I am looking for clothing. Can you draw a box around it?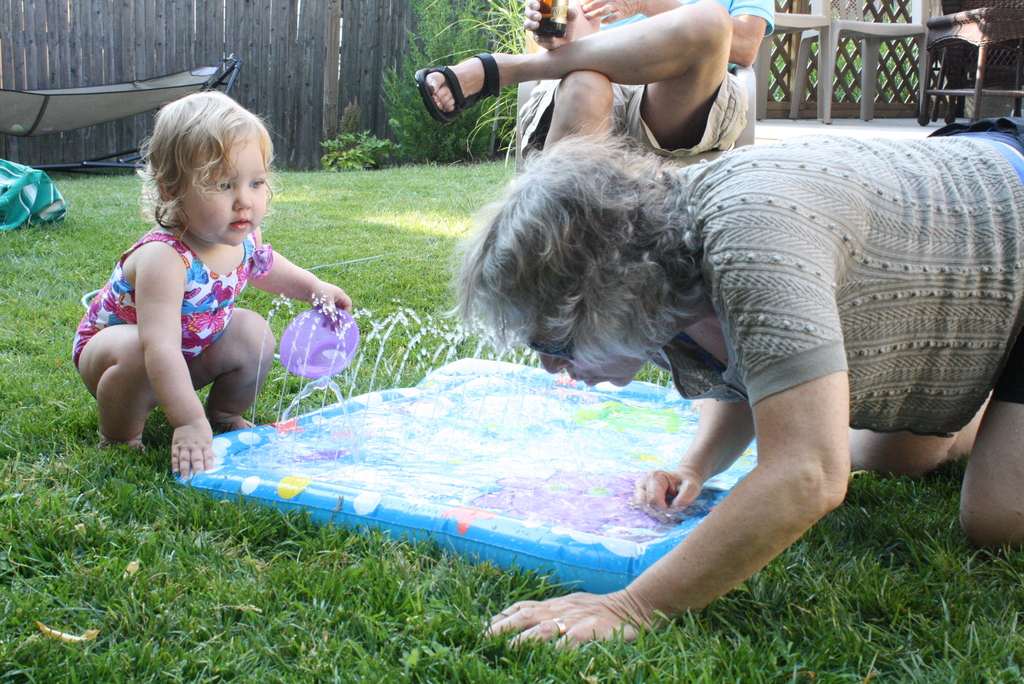
Sure, the bounding box is locate(73, 222, 269, 376).
